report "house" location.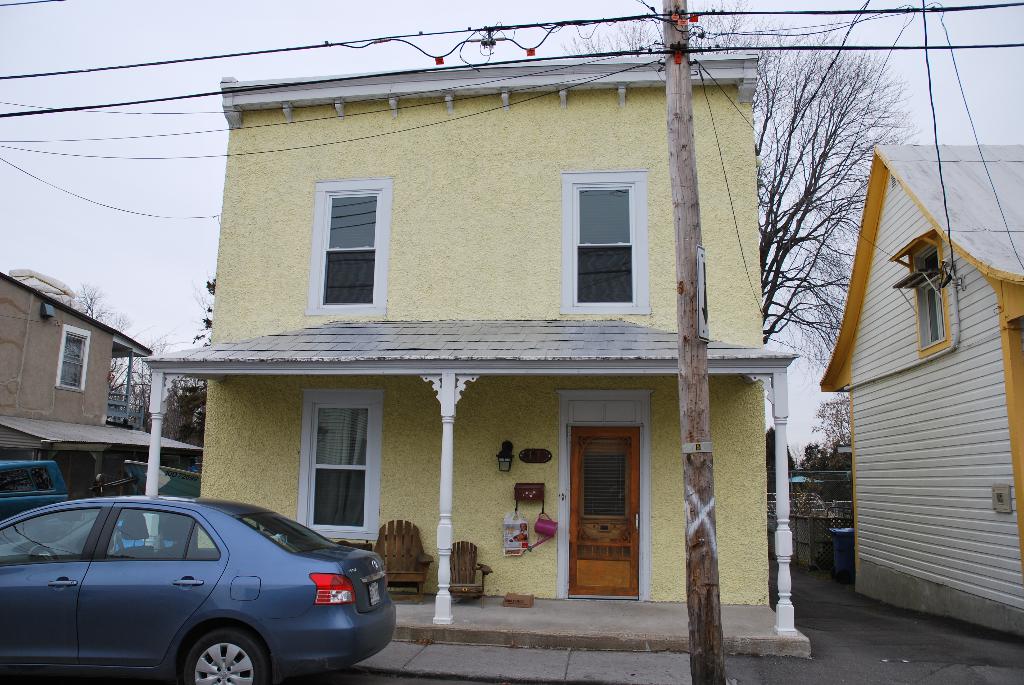
Report: [0,266,205,498].
